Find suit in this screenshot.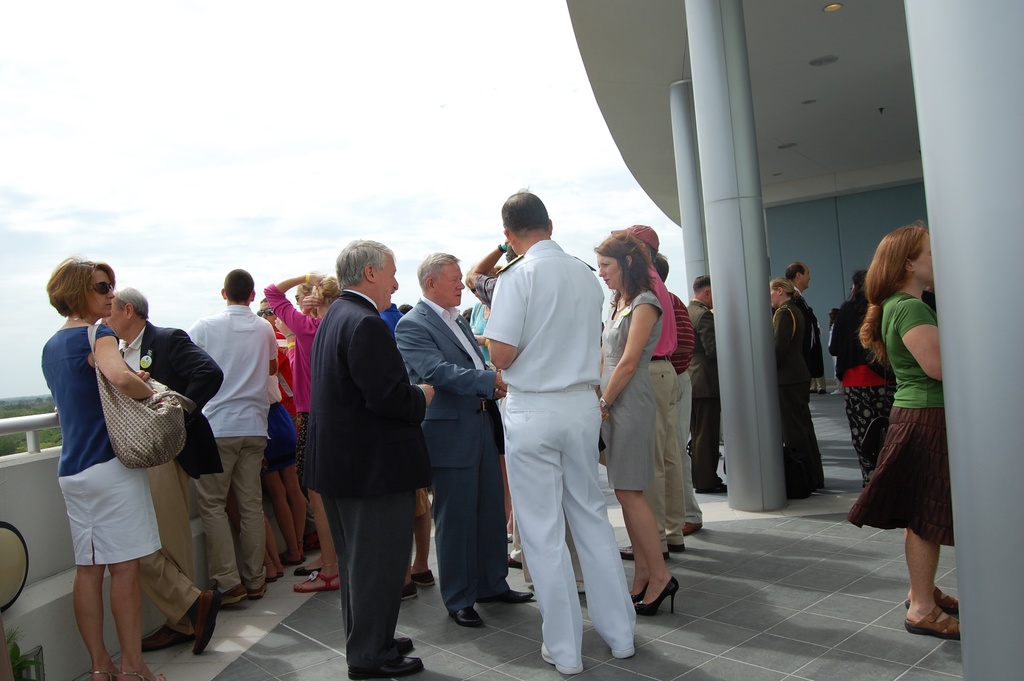
The bounding box for suit is 118:319:227:637.
